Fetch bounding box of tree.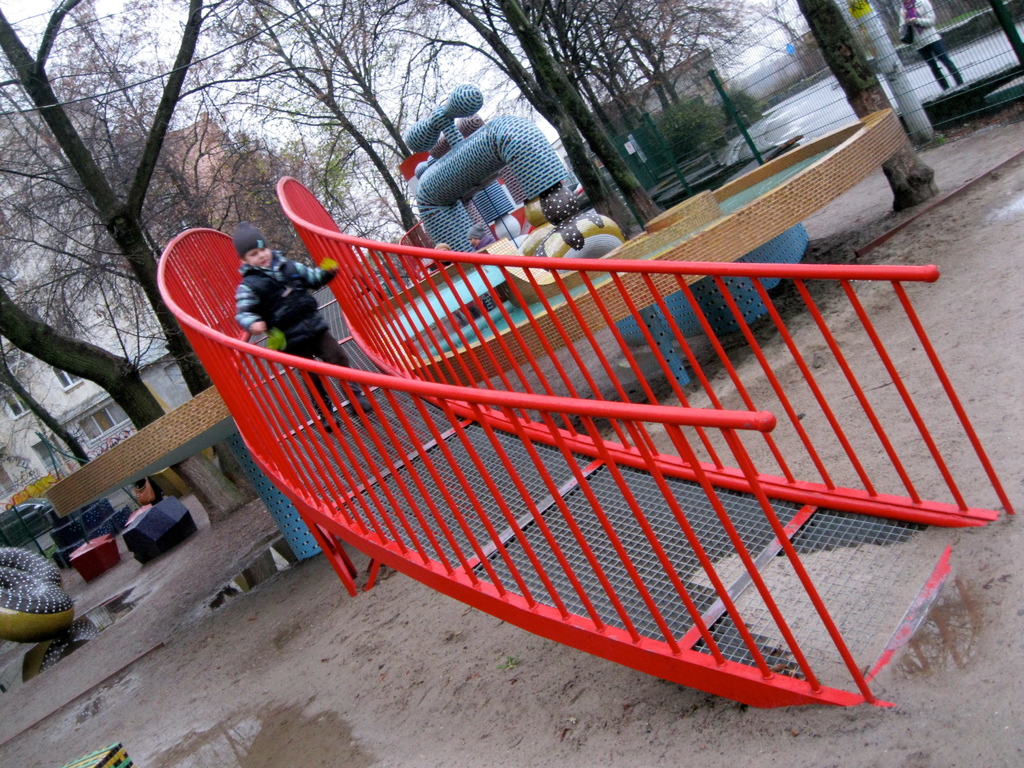
Bbox: l=669, t=0, r=803, b=112.
